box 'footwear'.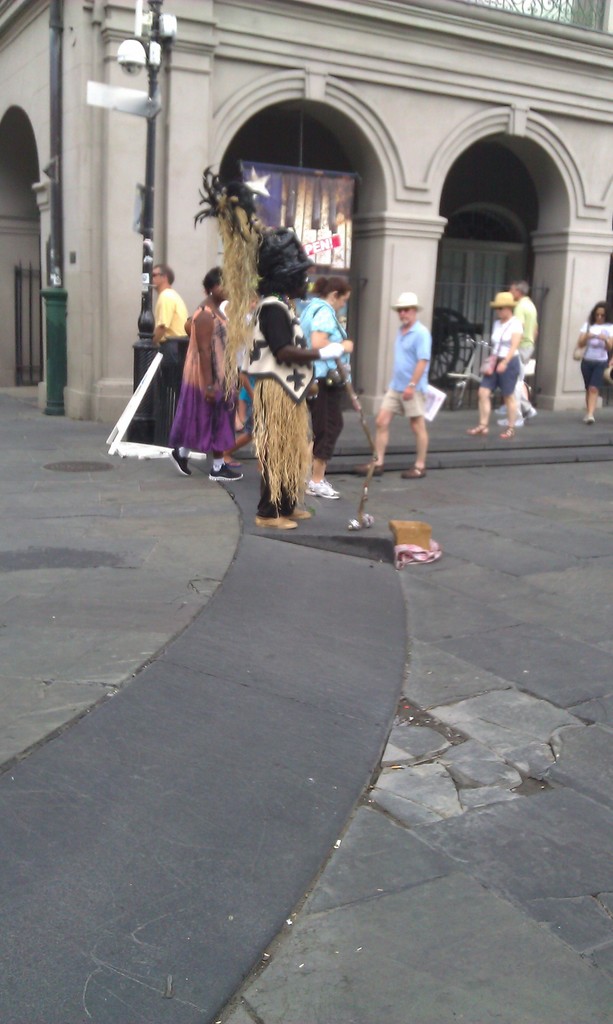
[left=401, top=469, right=428, bottom=481].
